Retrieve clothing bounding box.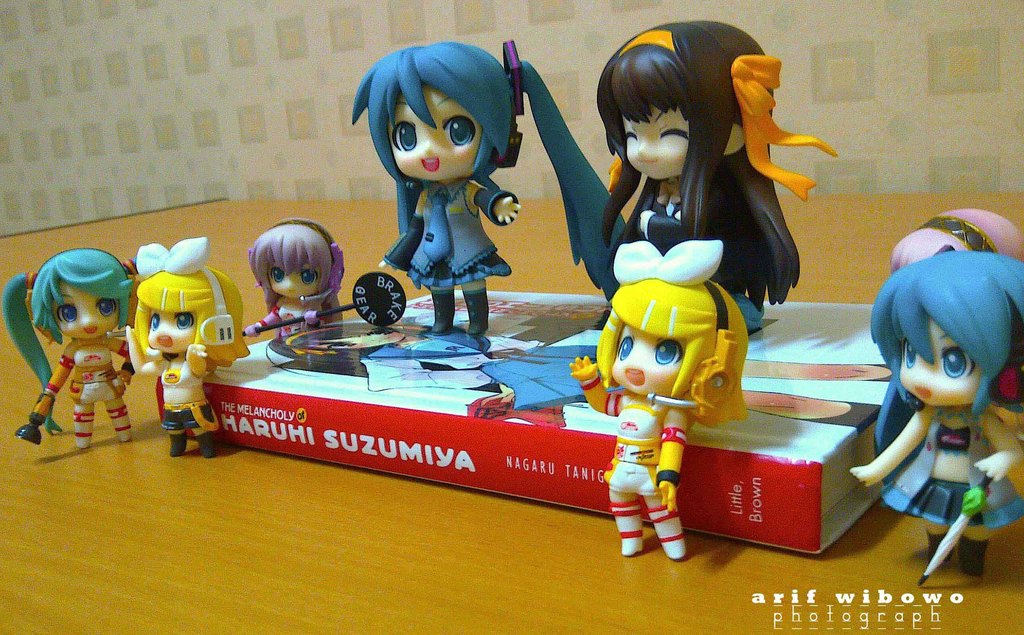
Bounding box: bbox=(256, 300, 326, 336).
